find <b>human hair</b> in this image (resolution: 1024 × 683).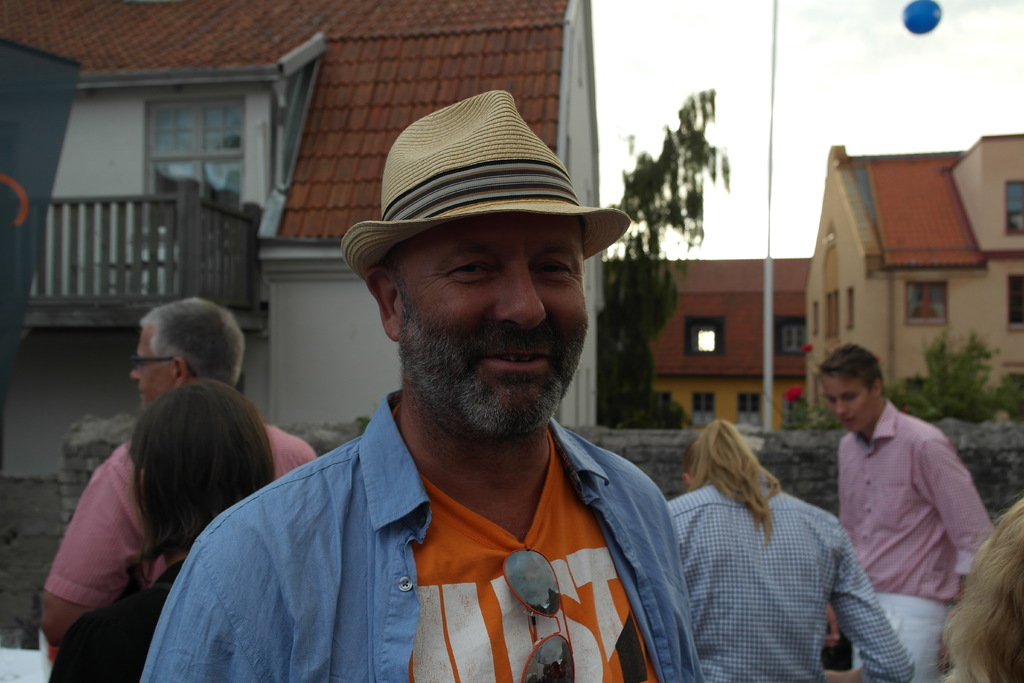
<bbox>104, 381, 276, 568</bbox>.
